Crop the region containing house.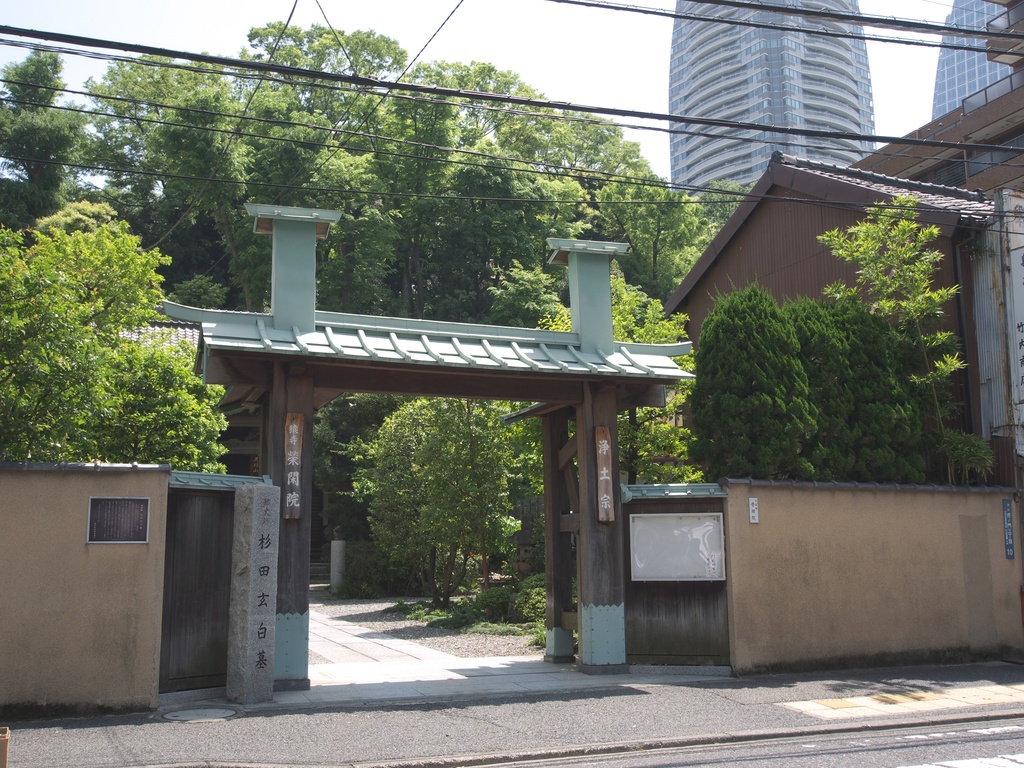
Crop region: bbox=(655, 0, 867, 183).
